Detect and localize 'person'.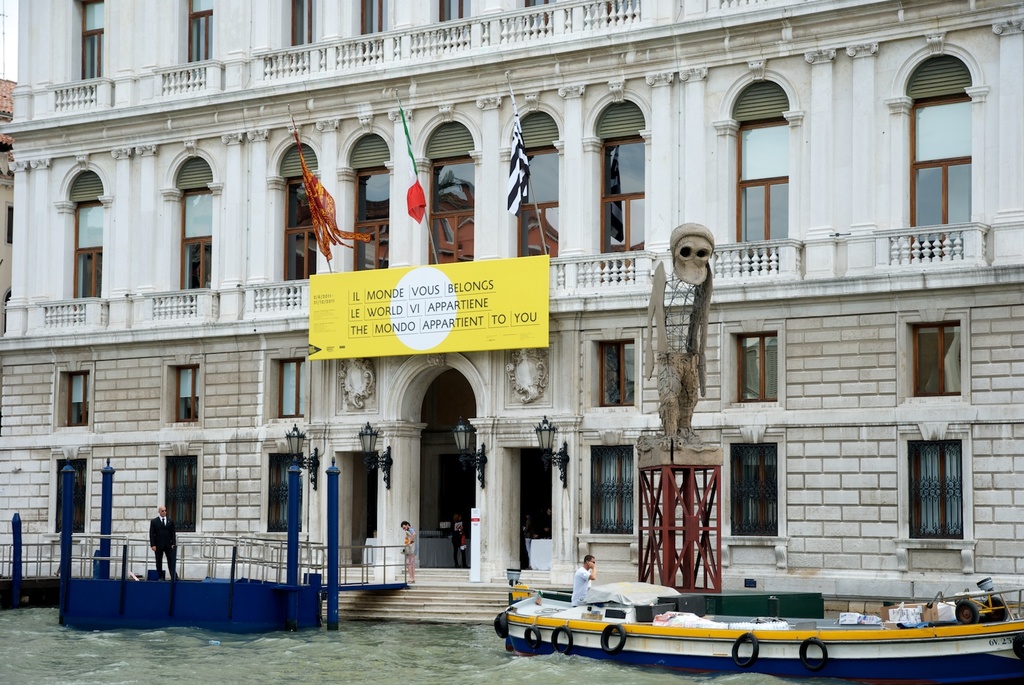
Localized at 448:511:470:566.
